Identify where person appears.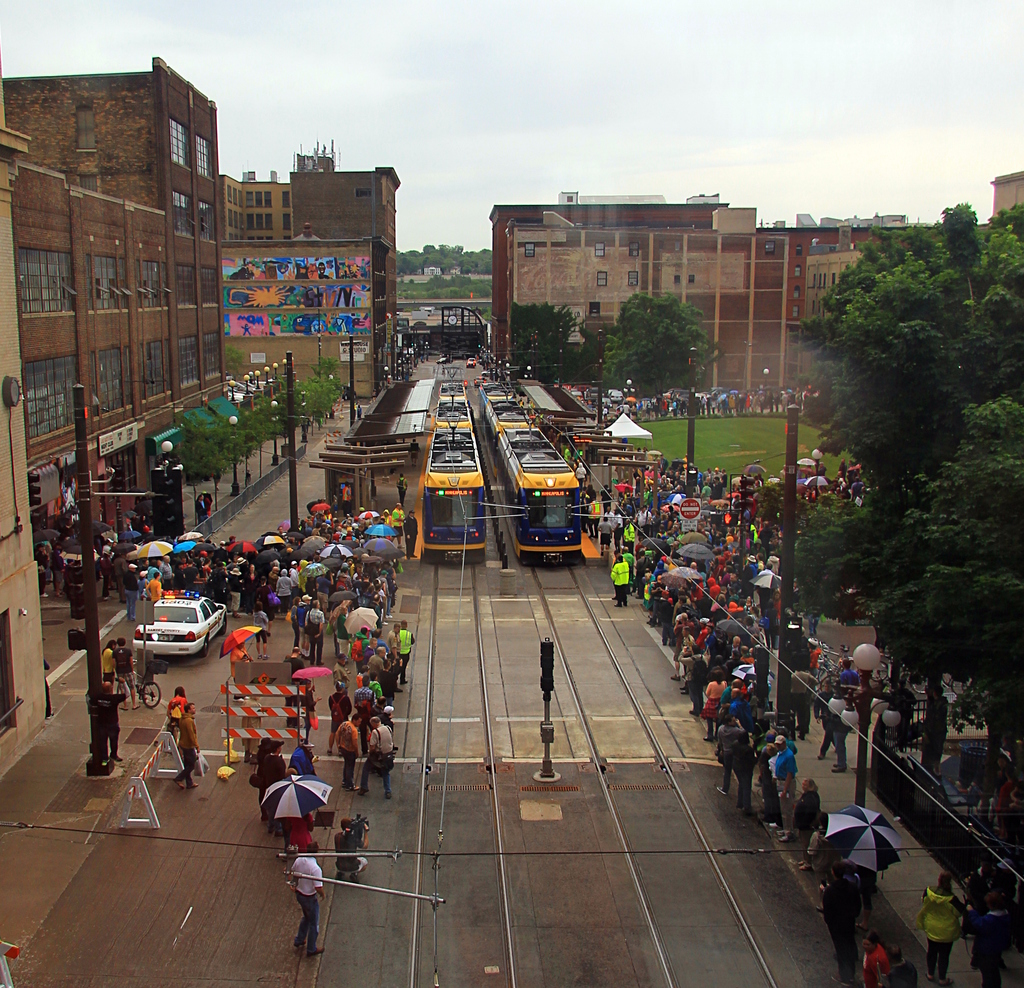
Appears at bbox(1011, 779, 1023, 836).
